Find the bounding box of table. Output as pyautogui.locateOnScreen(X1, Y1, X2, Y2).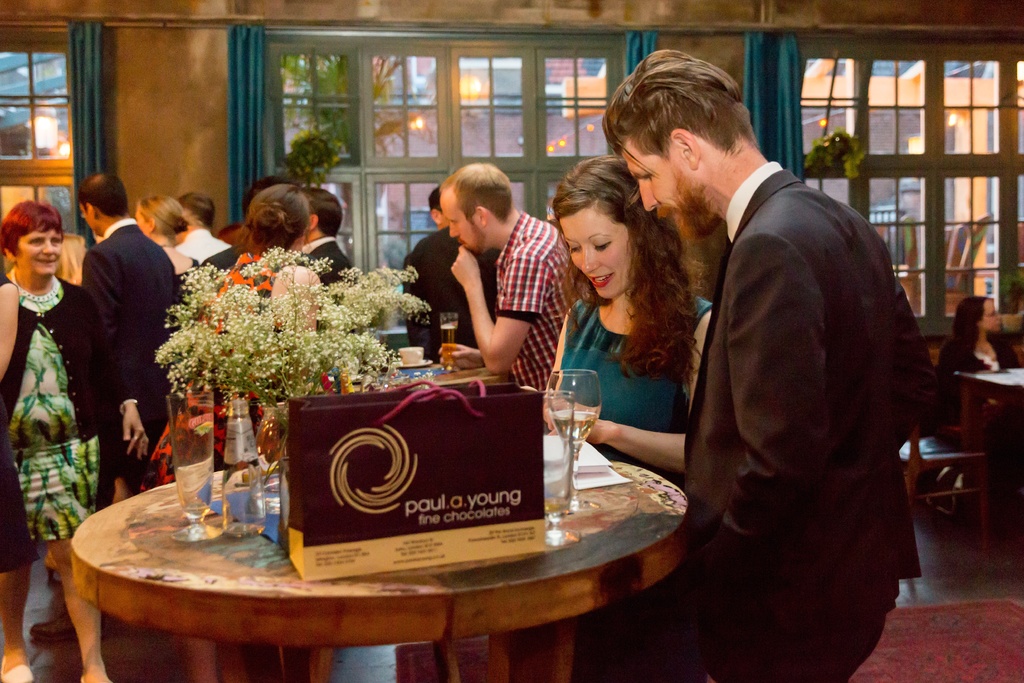
pyautogui.locateOnScreen(22, 468, 685, 673).
